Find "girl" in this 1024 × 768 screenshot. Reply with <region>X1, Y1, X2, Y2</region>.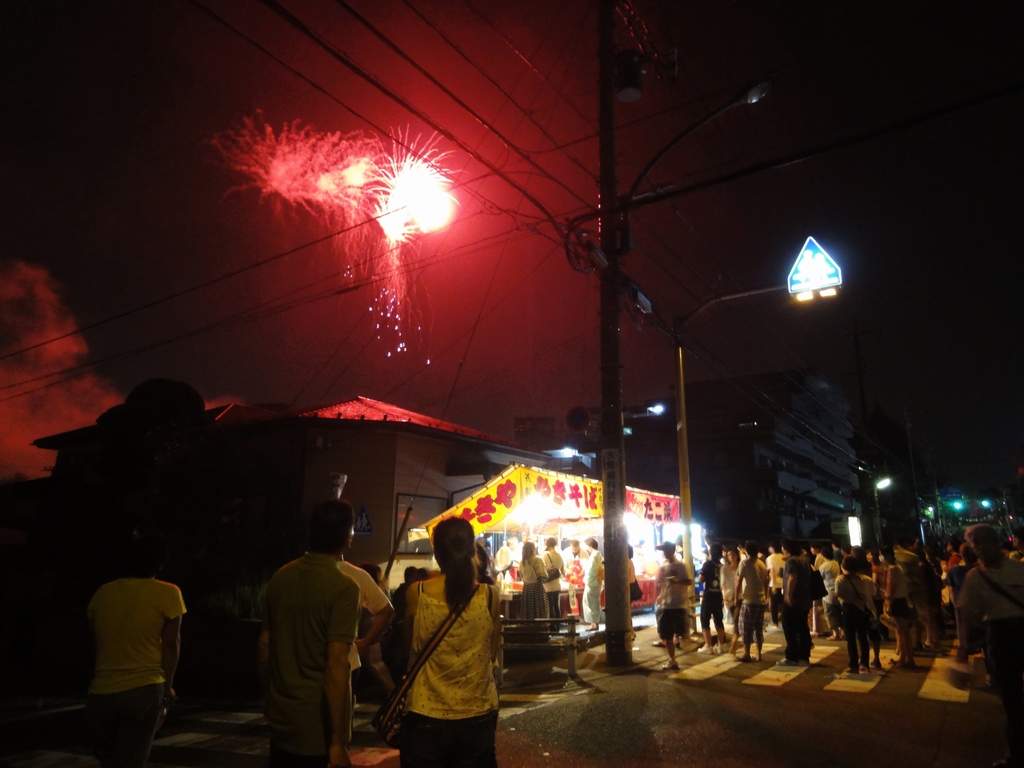
<region>717, 546, 740, 657</region>.
